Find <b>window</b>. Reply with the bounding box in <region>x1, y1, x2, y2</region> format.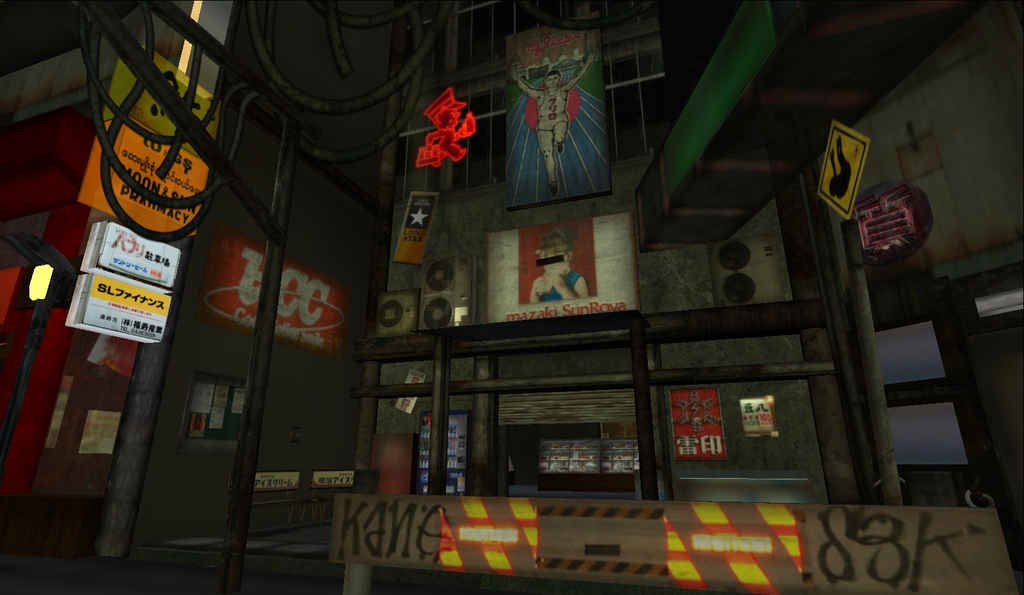
<region>182, 367, 249, 440</region>.
